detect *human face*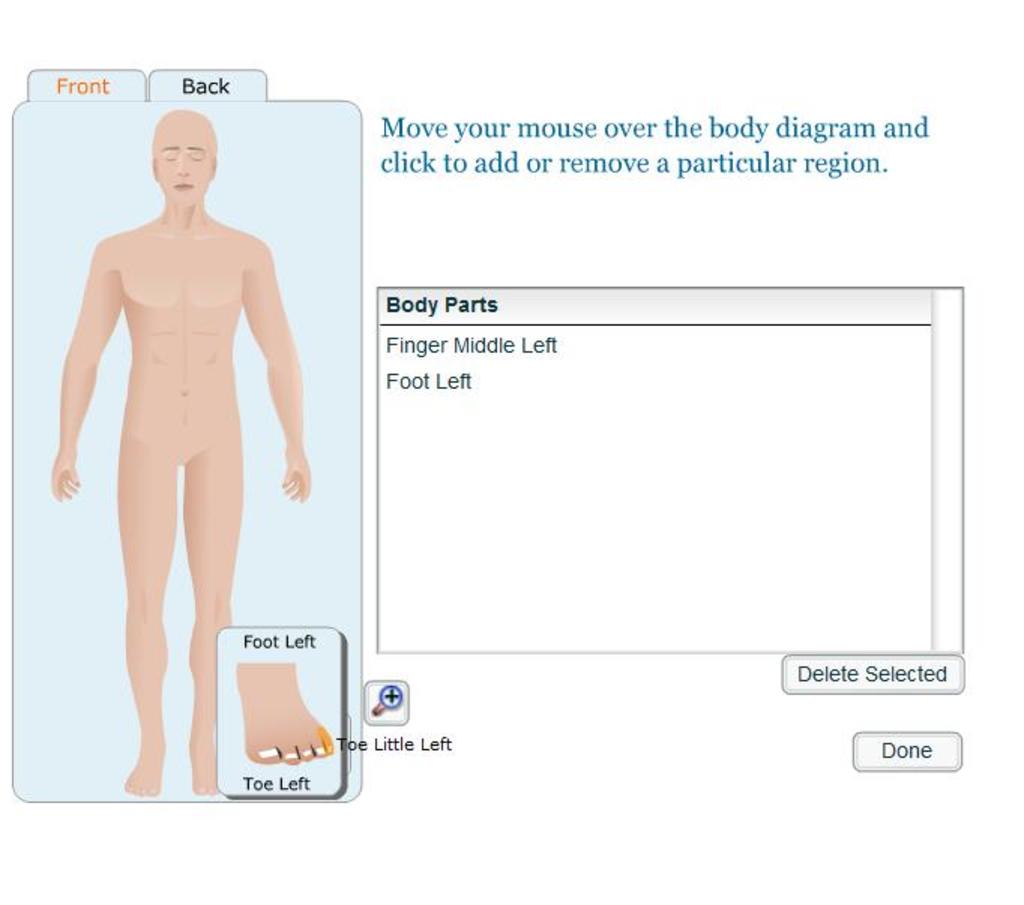
155/119/210/198
